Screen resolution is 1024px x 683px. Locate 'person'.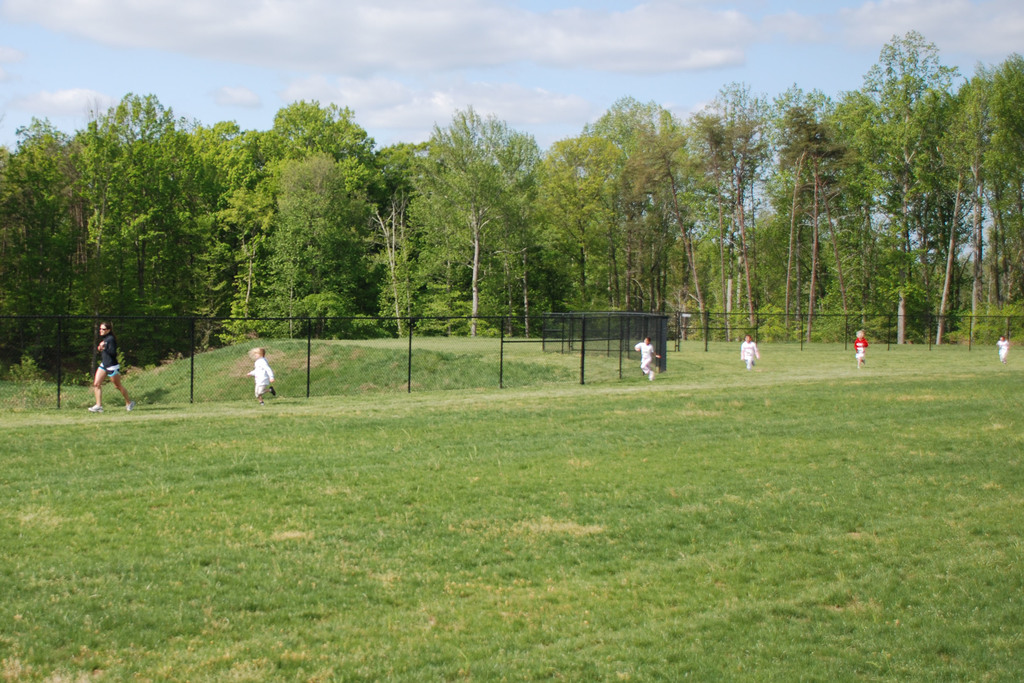
(246, 347, 271, 403).
